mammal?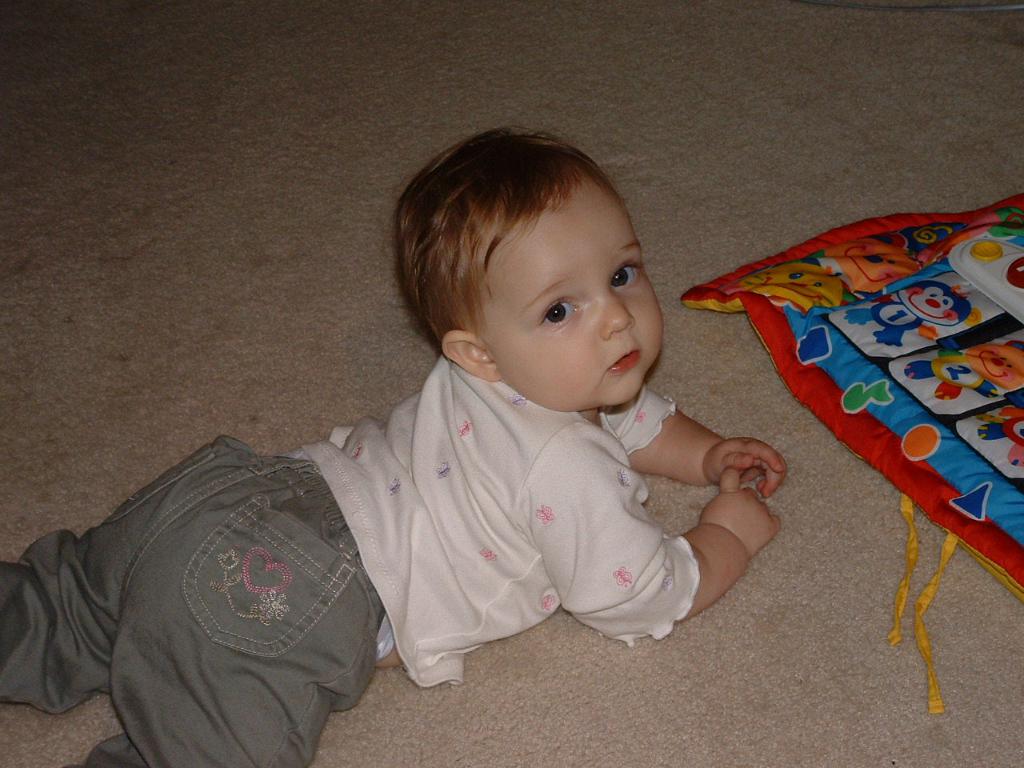
<bbox>0, 62, 809, 767</bbox>
